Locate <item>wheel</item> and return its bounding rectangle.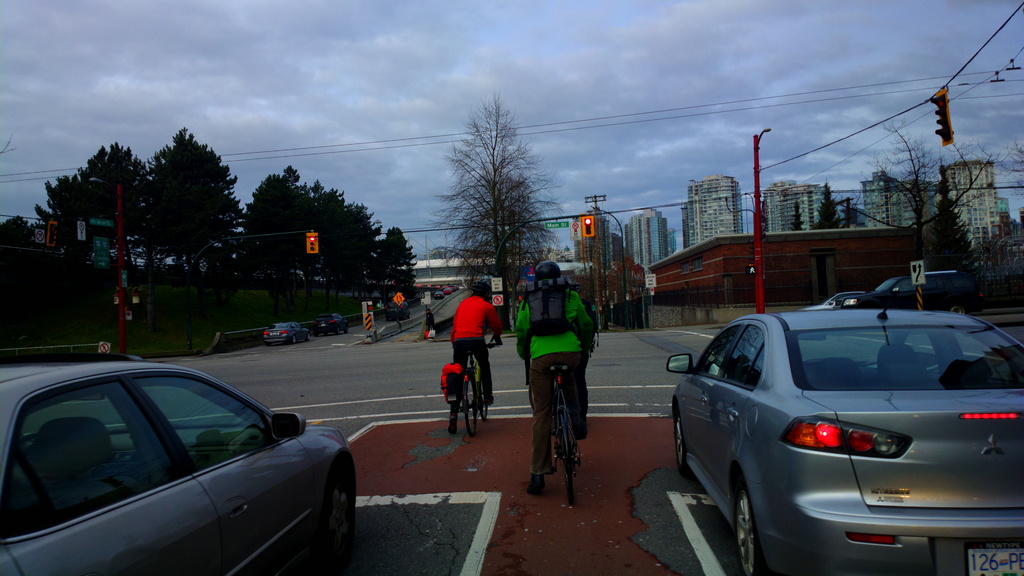
box(465, 378, 476, 436).
